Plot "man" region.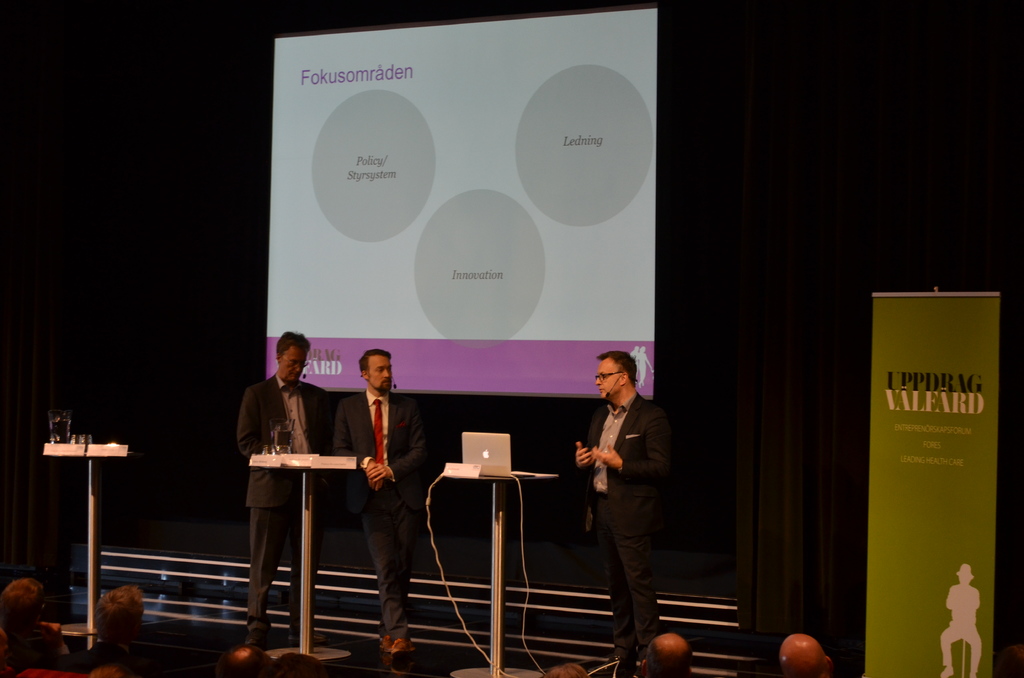
Plotted at 236/330/330/644.
